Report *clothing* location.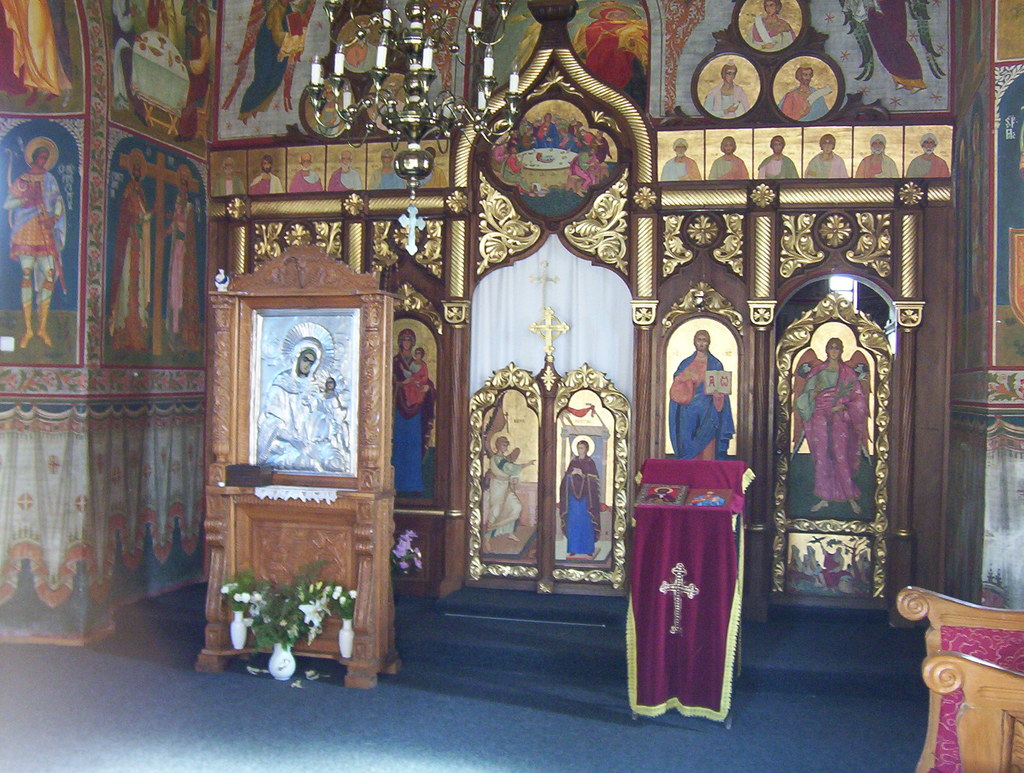
Report: rect(775, 86, 829, 121).
